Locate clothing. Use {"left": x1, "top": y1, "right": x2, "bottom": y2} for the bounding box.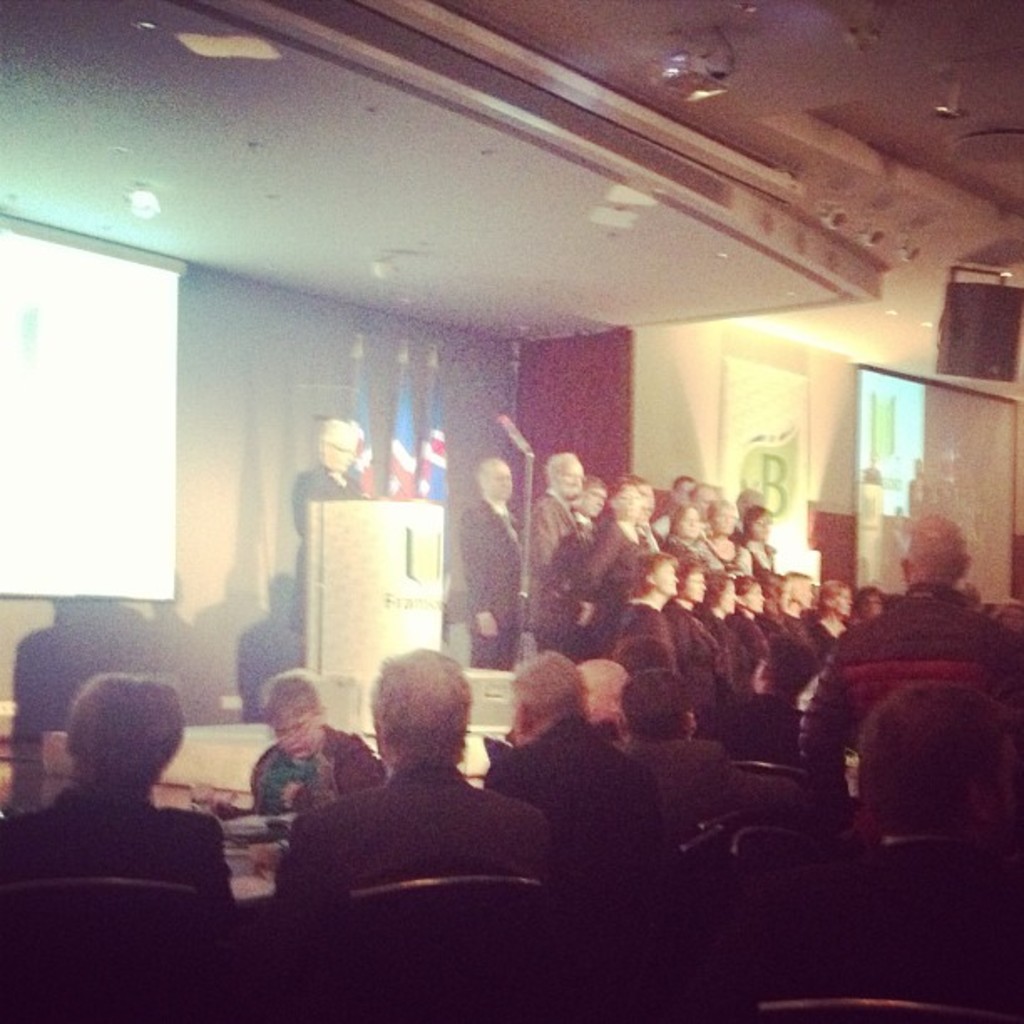
{"left": 271, "top": 765, "right": 550, "bottom": 1001}.
